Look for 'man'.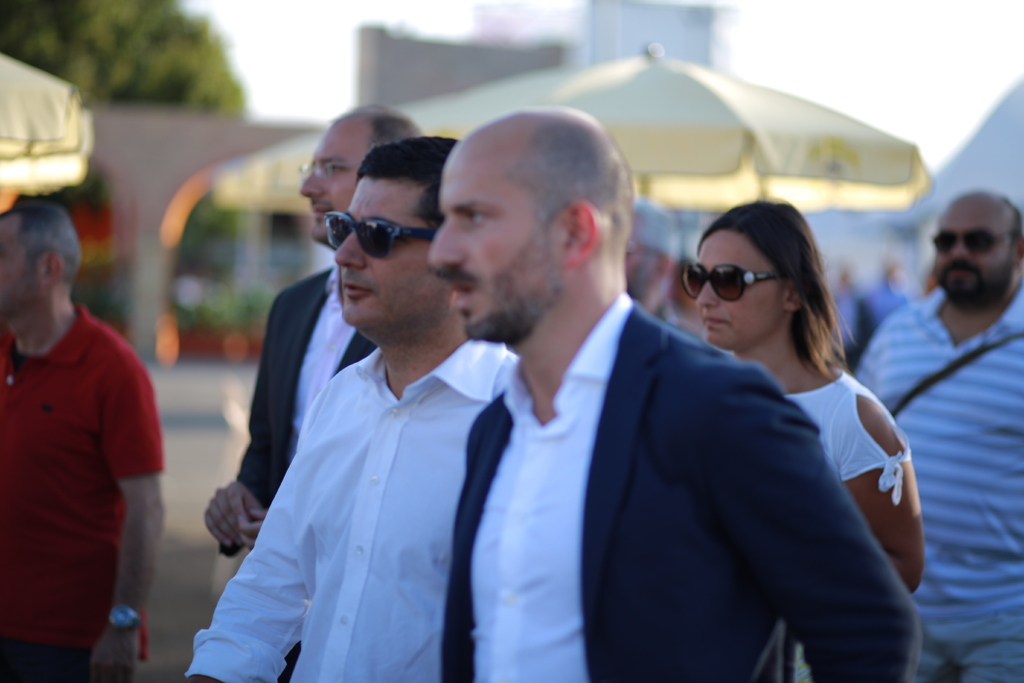
Found: pyautogui.locateOnScreen(0, 193, 168, 682).
